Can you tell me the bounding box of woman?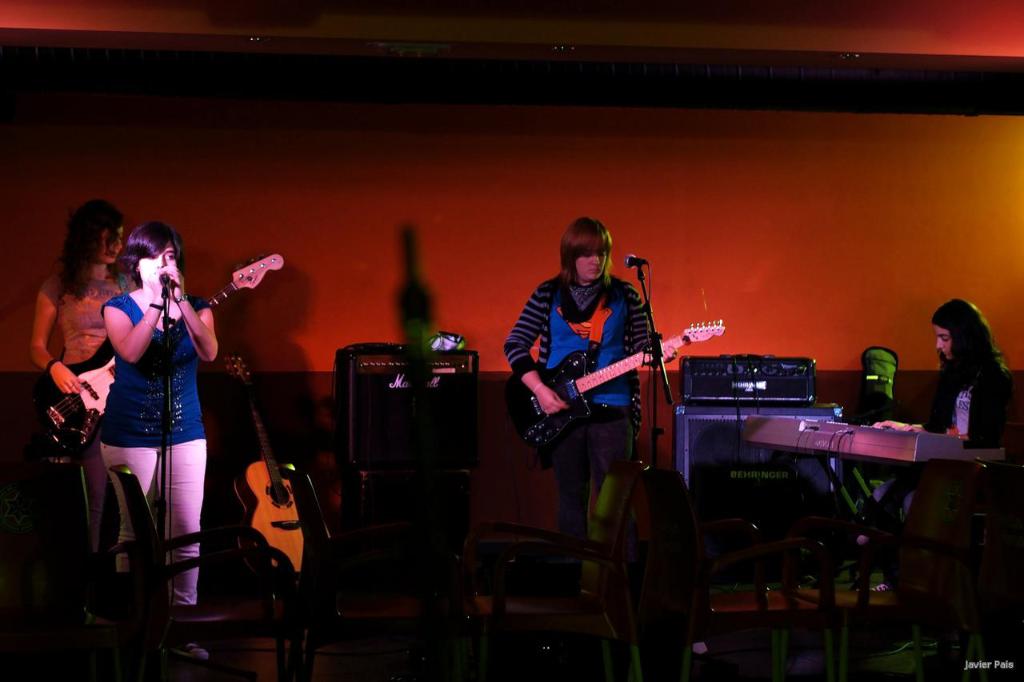
(885,295,1011,646).
